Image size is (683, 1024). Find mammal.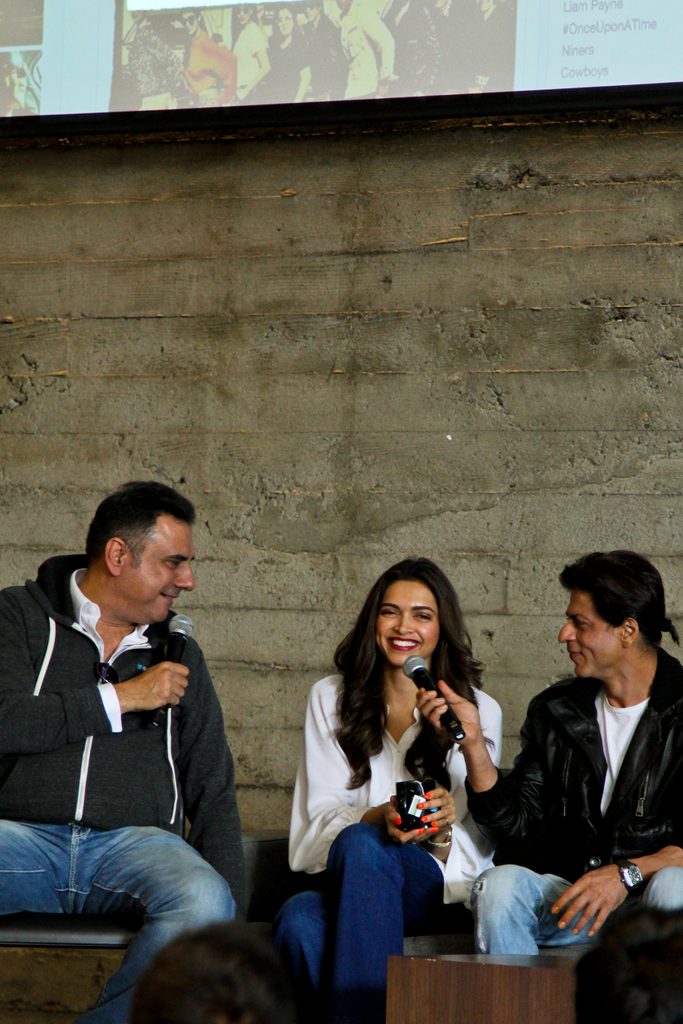
locate(576, 909, 682, 1023).
